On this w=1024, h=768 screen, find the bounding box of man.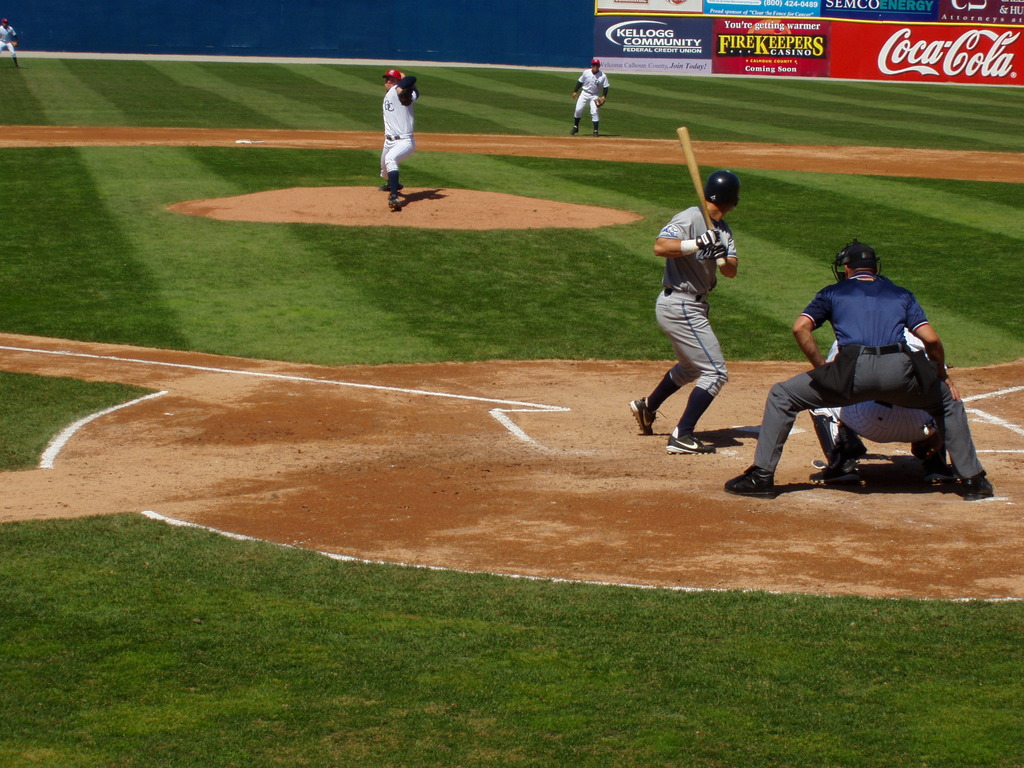
Bounding box: box=[379, 65, 417, 212].
